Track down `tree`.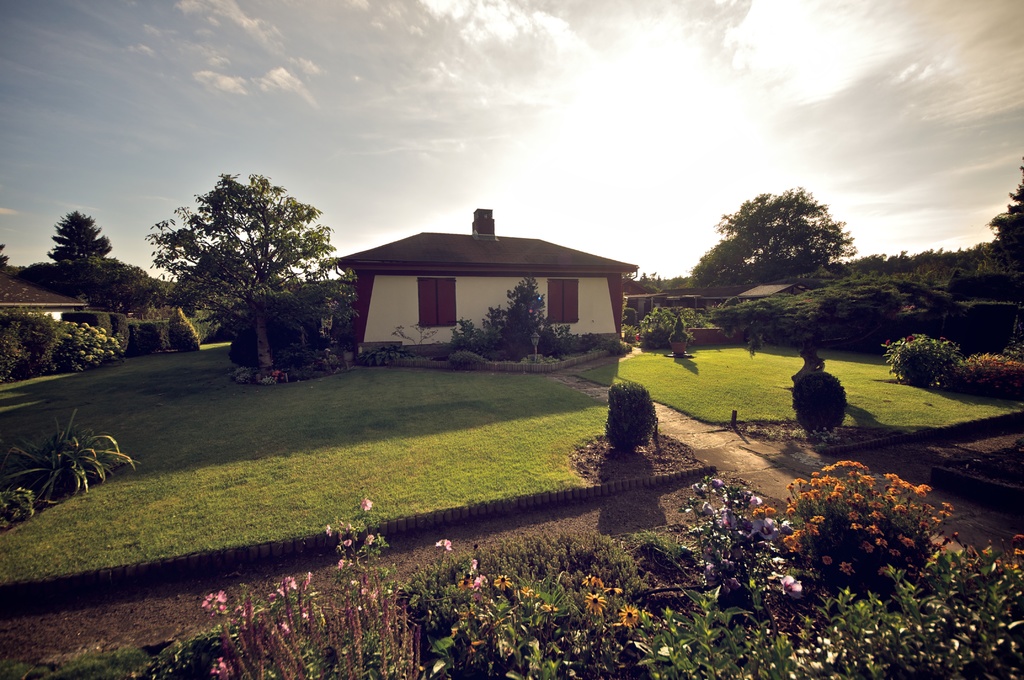
Tracked to [left=0, top=243, right=14, bottom=279].
